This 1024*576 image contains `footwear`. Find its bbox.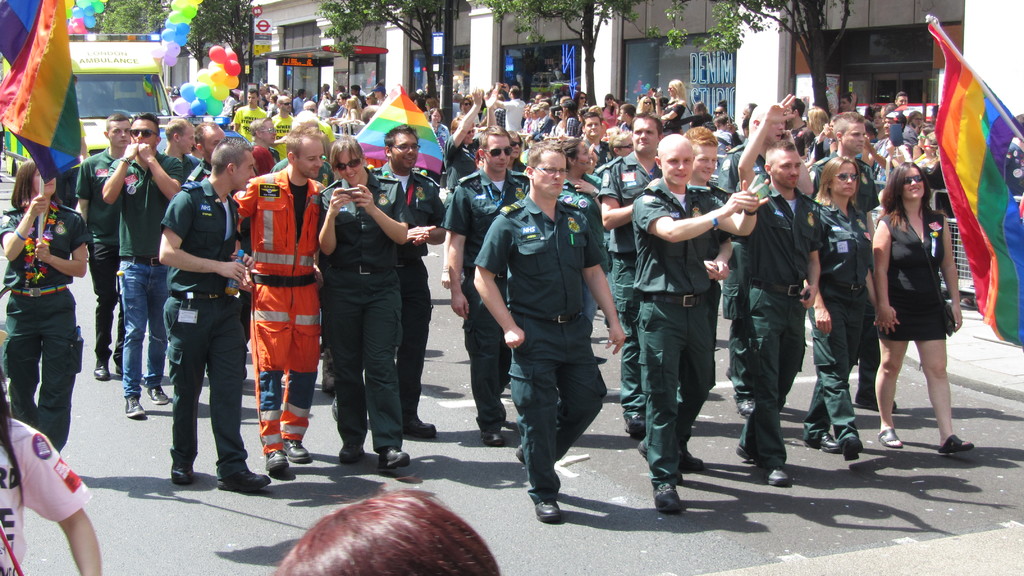
box=[634, 442, 653, 464].
